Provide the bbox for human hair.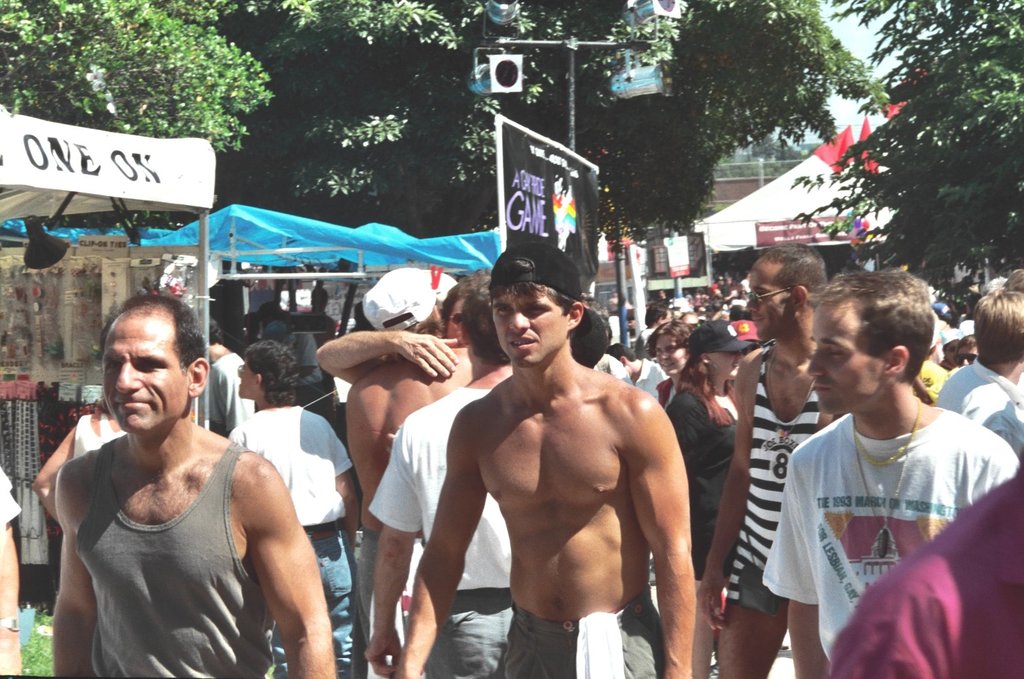
[758,240,830,308].
